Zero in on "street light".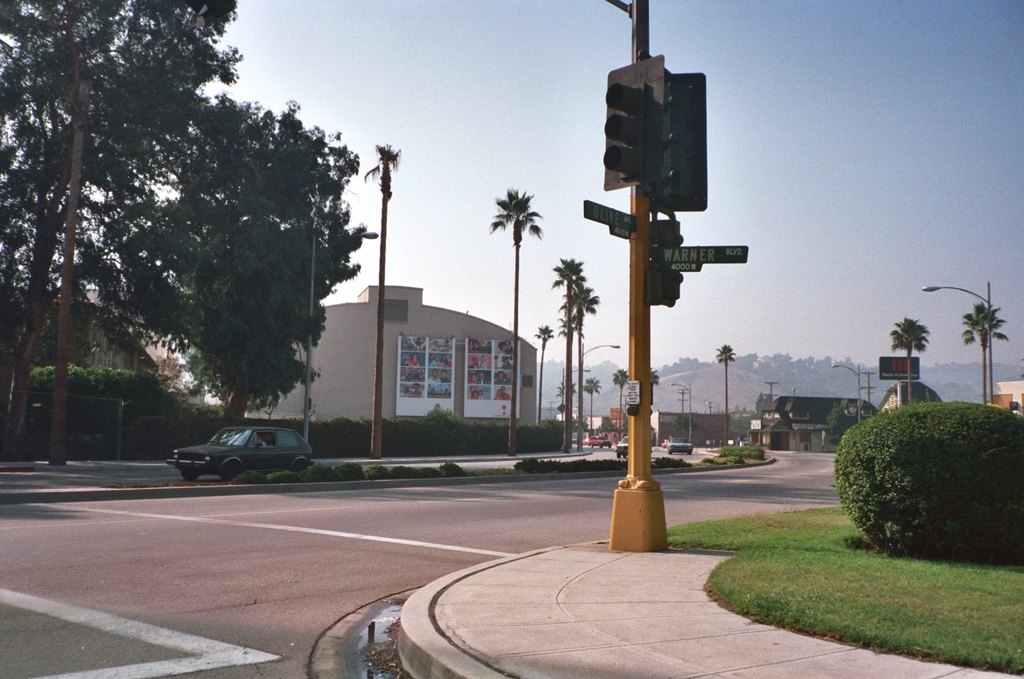
Zeroed in: bbox(832, 361, 864, 432).
